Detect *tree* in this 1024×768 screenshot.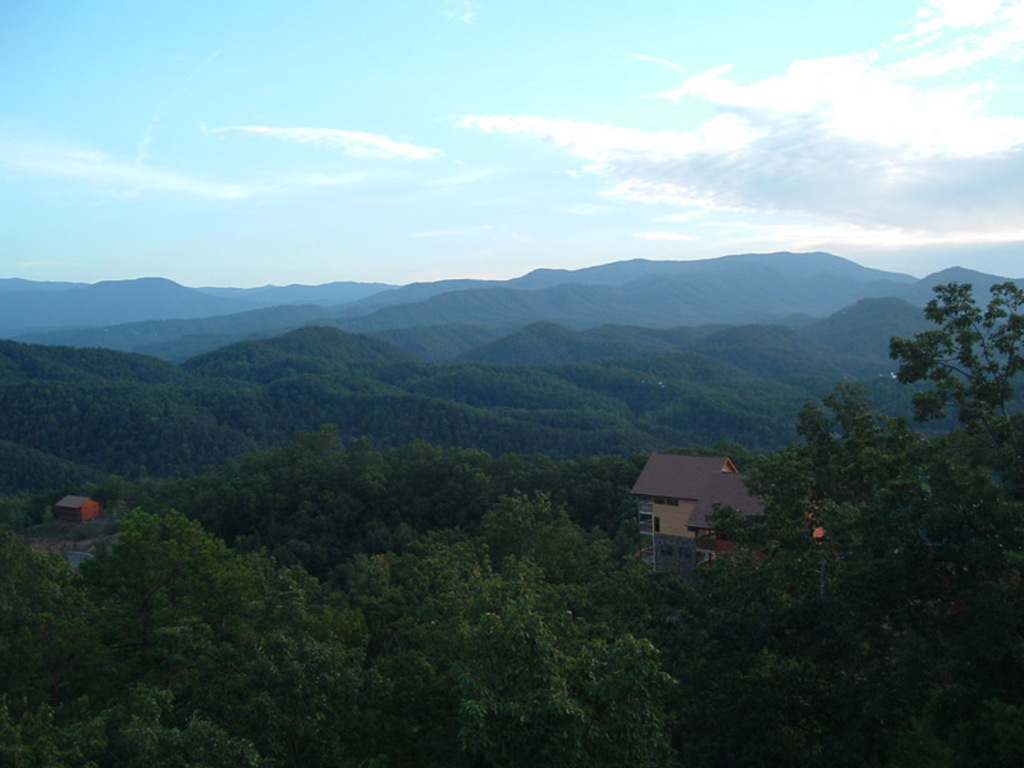
Detection: [886, 250, 1007, 483].
